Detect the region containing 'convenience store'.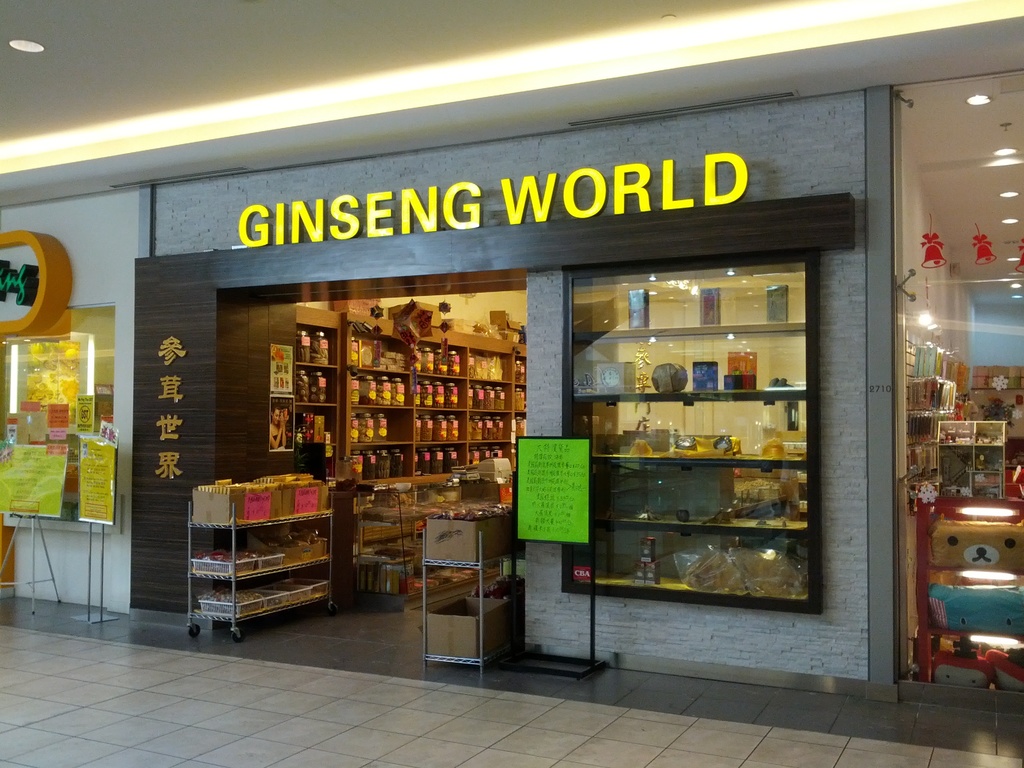
123,70,1023,716.
